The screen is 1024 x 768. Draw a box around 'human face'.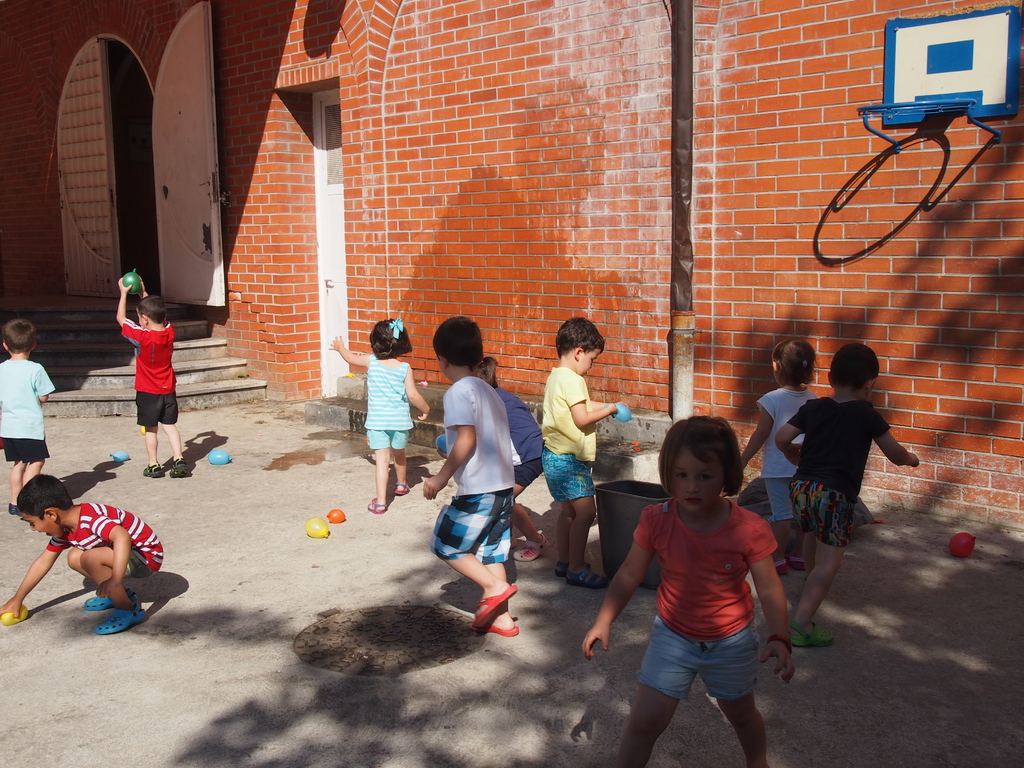
<region>575, 346, 598, 377</region>.
